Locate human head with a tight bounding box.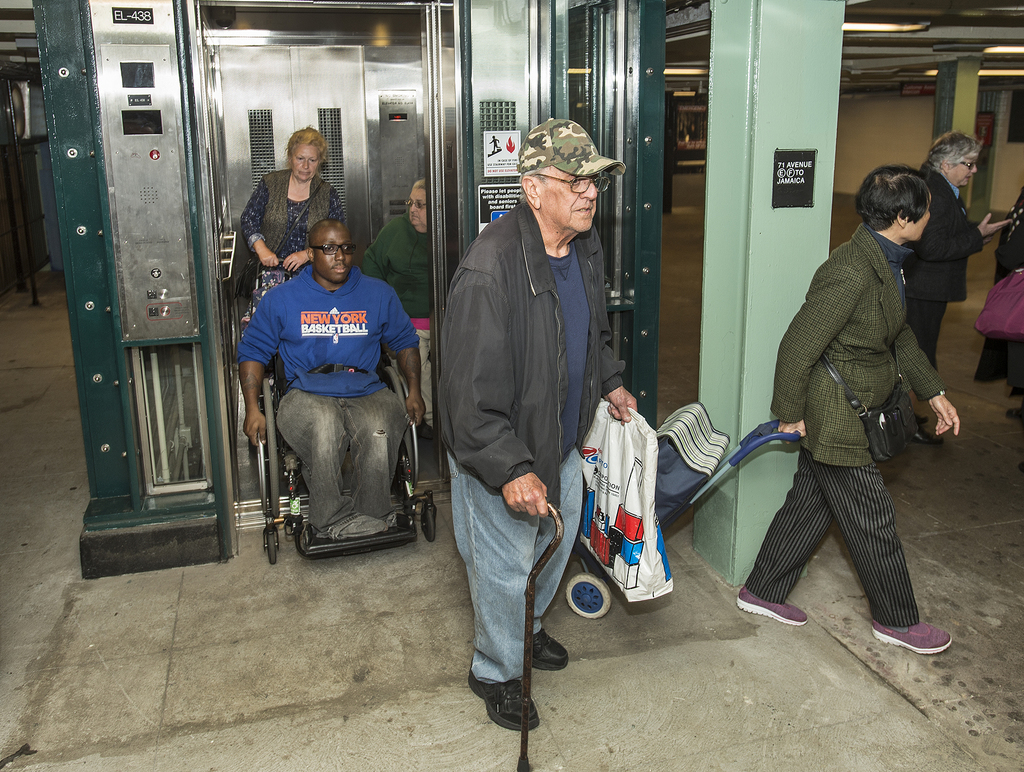
518, 120, 598, 231.
